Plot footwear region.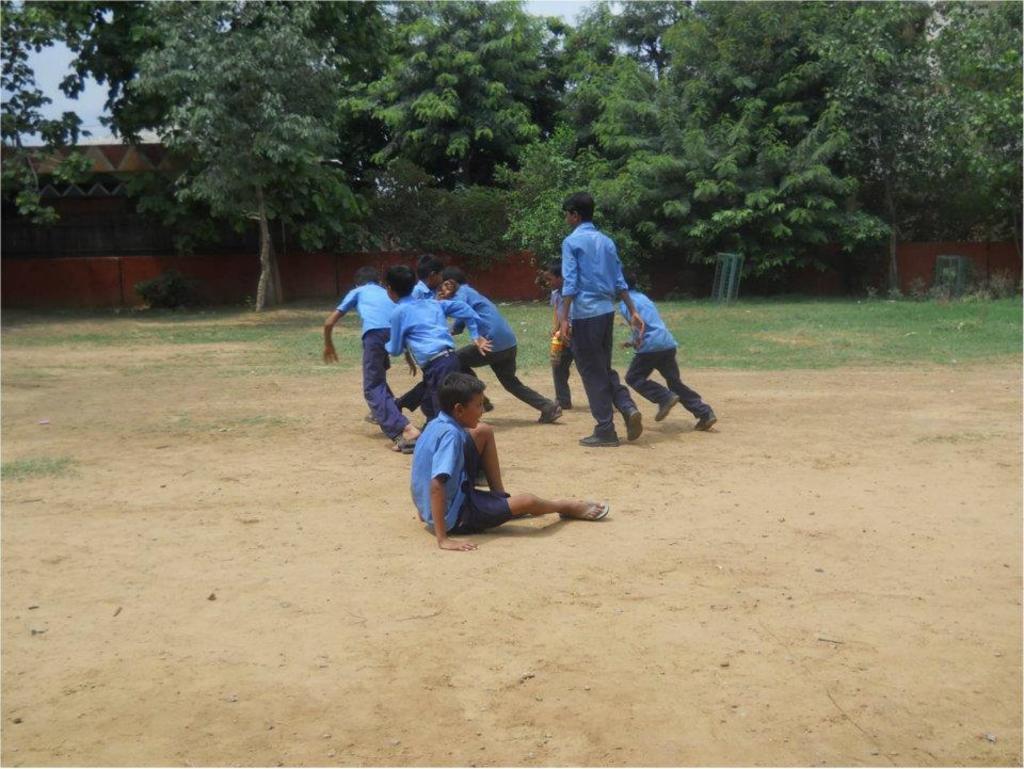
Plotted at rect(585, 427, 613, 444).
